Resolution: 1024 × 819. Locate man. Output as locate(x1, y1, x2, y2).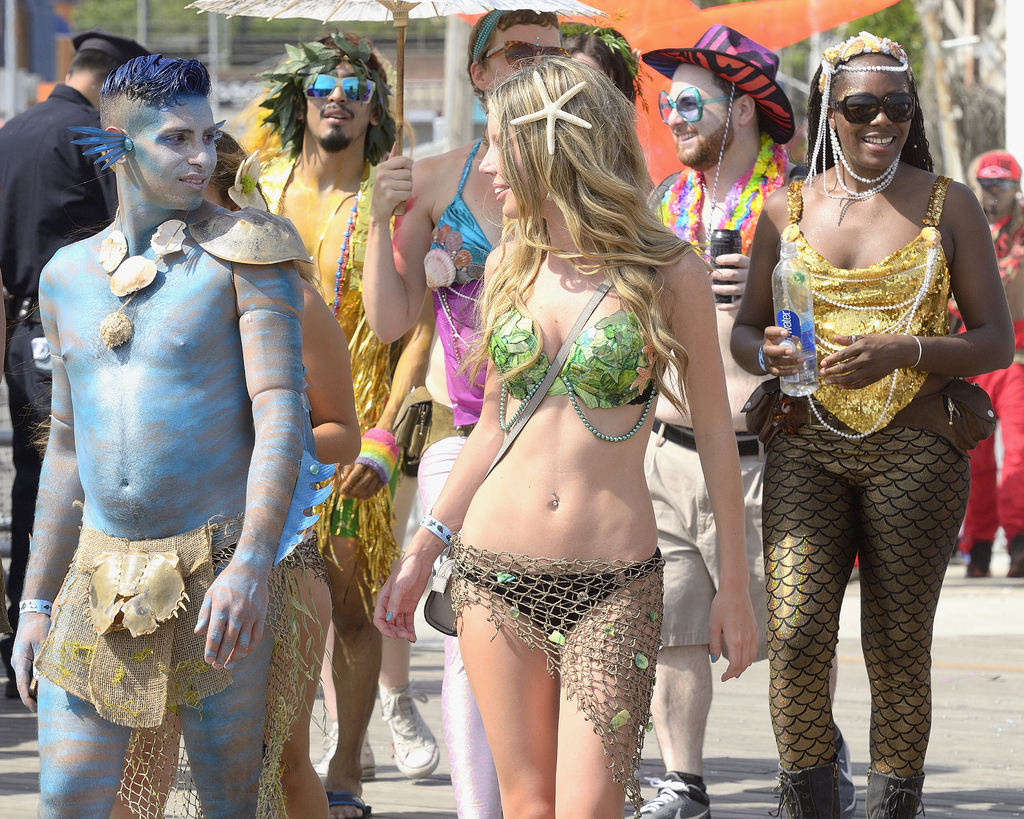
locate(0, 27, 152, 687).
